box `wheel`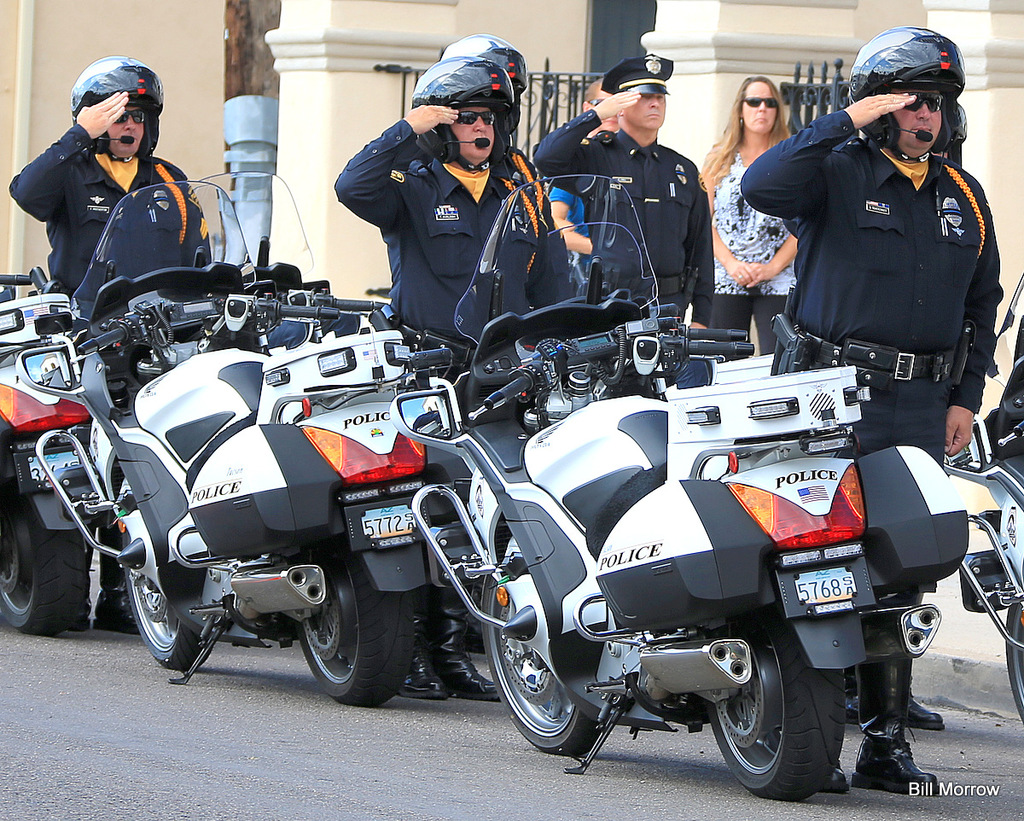
[480, 573, 596, 754]
